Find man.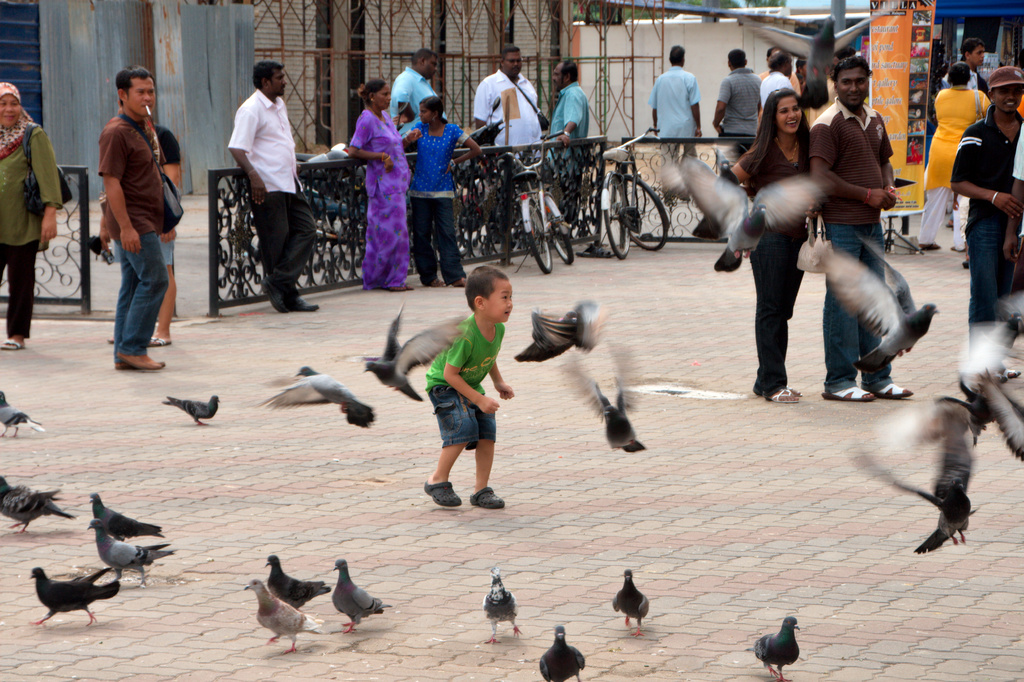
<box>943,40,986,98</box>.
